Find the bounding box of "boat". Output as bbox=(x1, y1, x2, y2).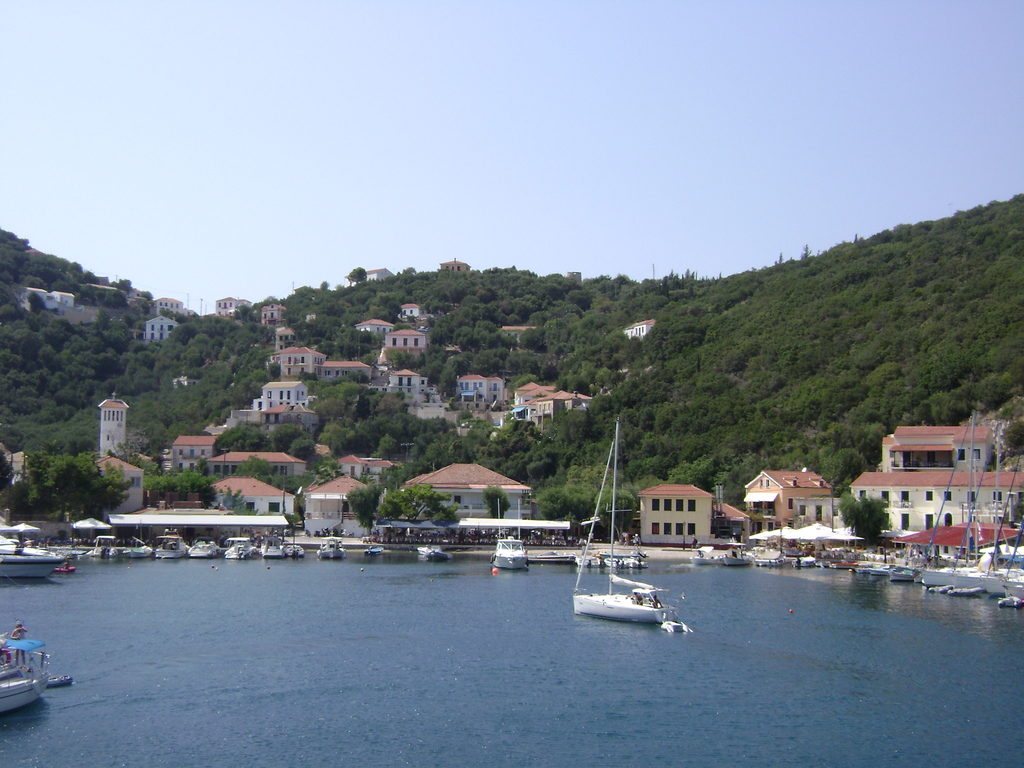
bbox=(490, 495, 528, 569).
